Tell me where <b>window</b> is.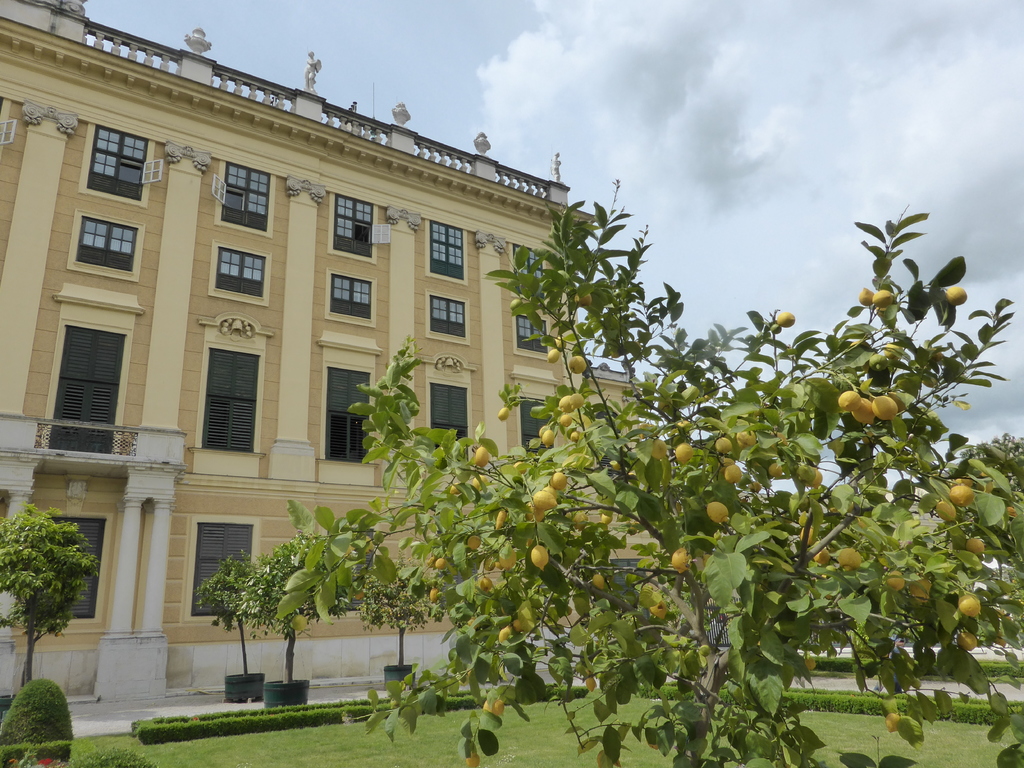
<b>window</b> is at <bbox>429, 383, 467, 464</bbox>.
